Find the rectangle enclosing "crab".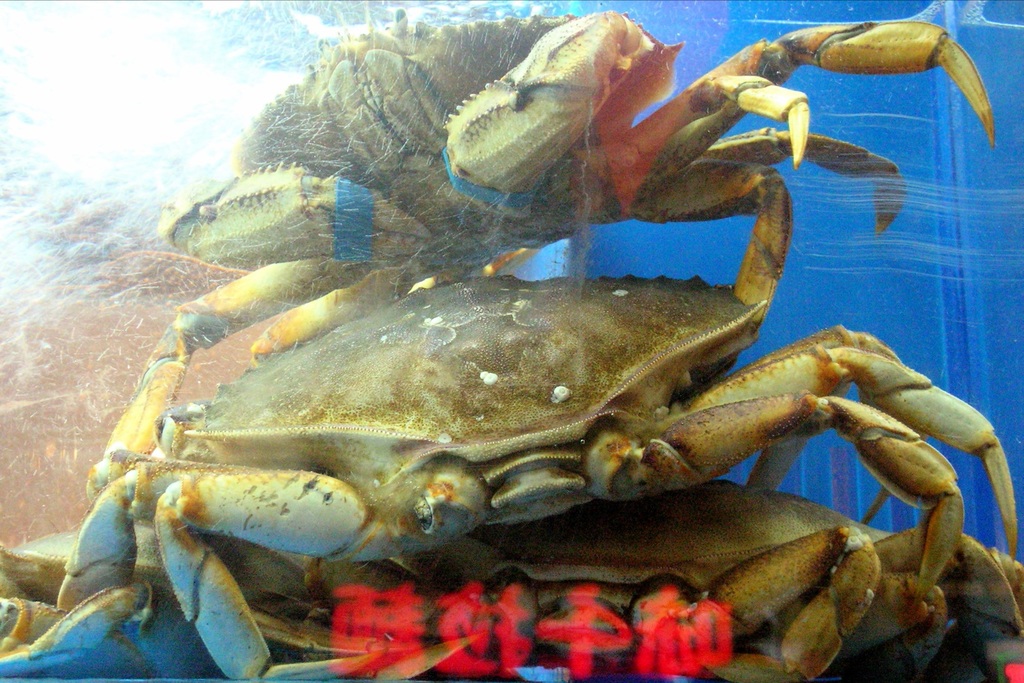
rect(0, 475, 1023, 682).
